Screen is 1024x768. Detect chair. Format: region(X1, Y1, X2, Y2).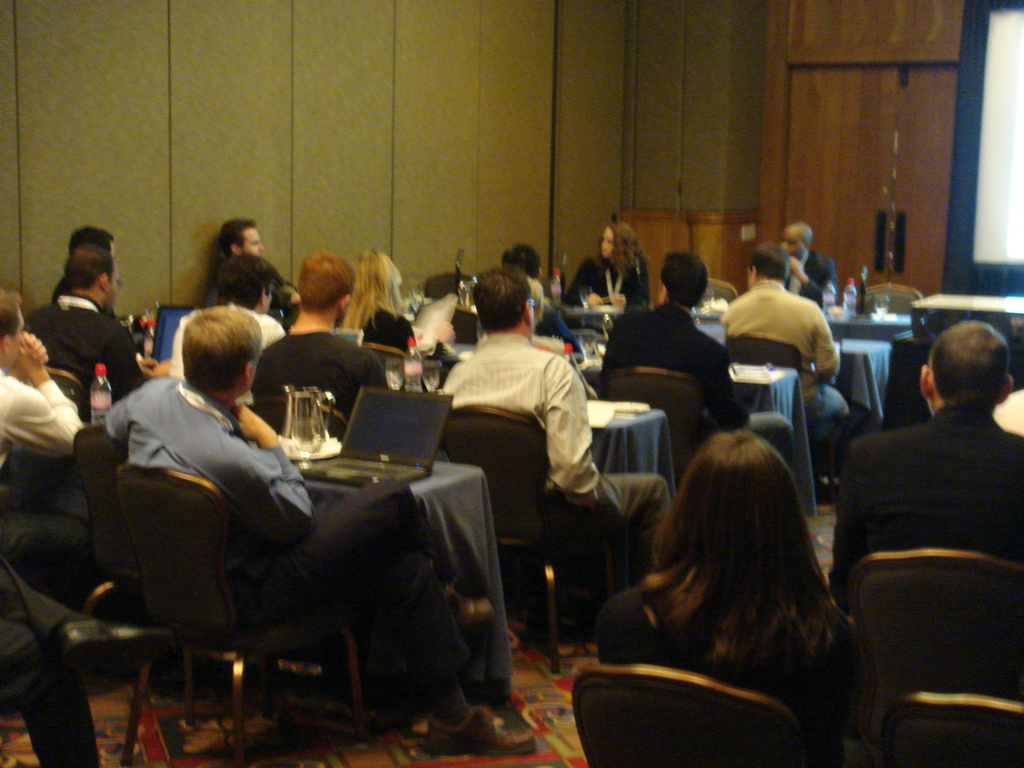
region(579, 661, 803, 764).
